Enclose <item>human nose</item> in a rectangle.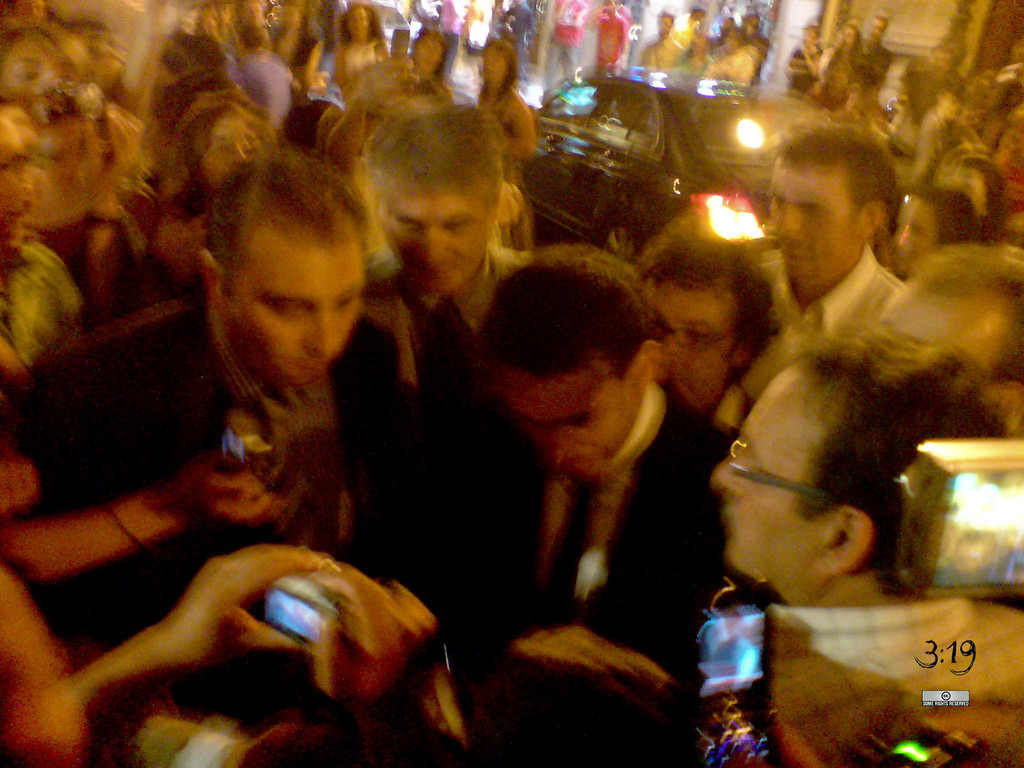
pyautogui.locateOnScreen(773, 205, 804, 242).
